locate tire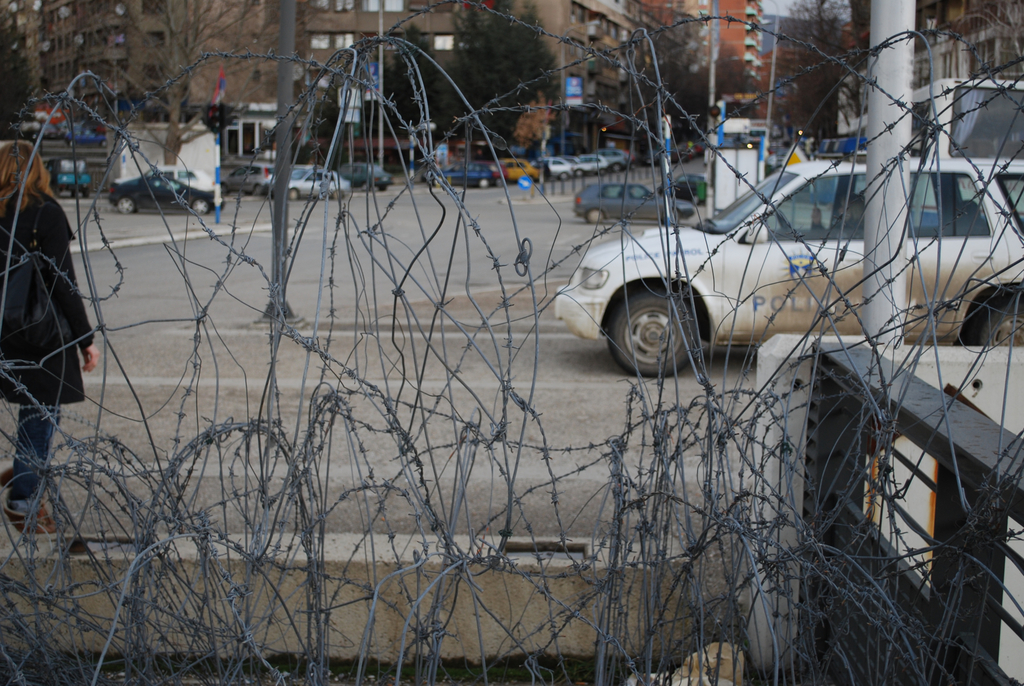
(left=433, top=174, right=445, bottom=190)
